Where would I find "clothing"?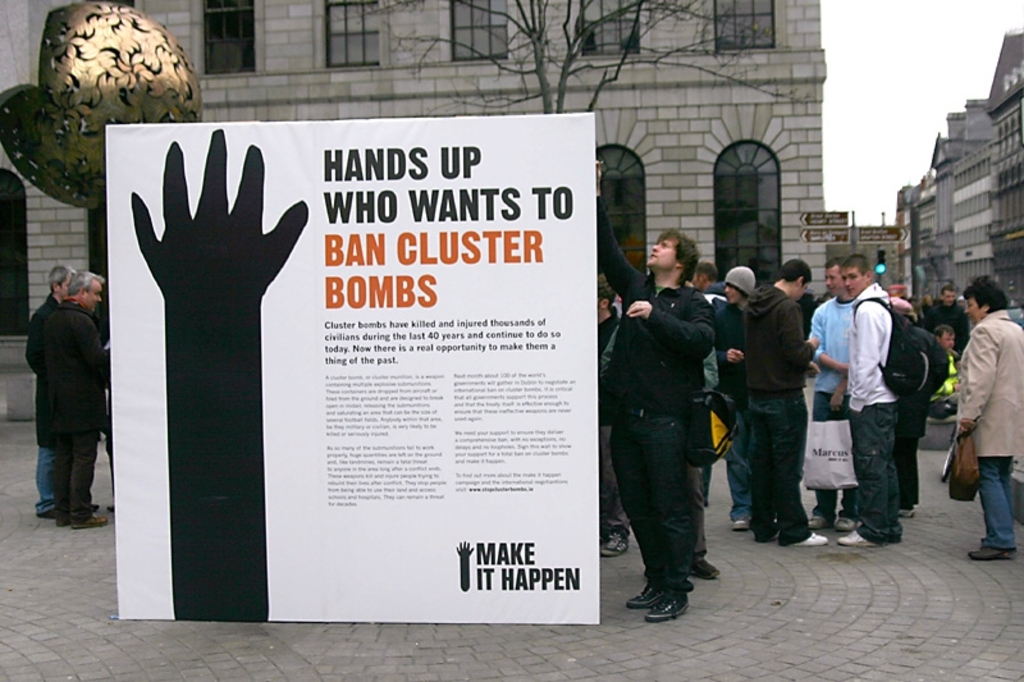
At pyautogui.locateOnScreen(924, 301, 969, 344).
